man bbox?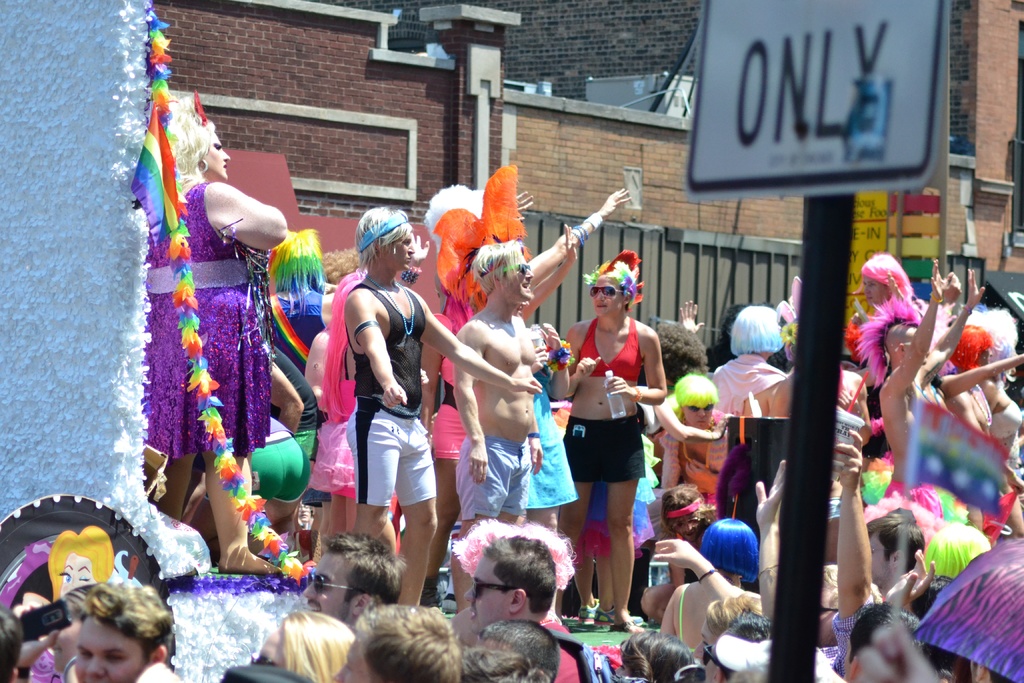
851, 252, 987, 497
